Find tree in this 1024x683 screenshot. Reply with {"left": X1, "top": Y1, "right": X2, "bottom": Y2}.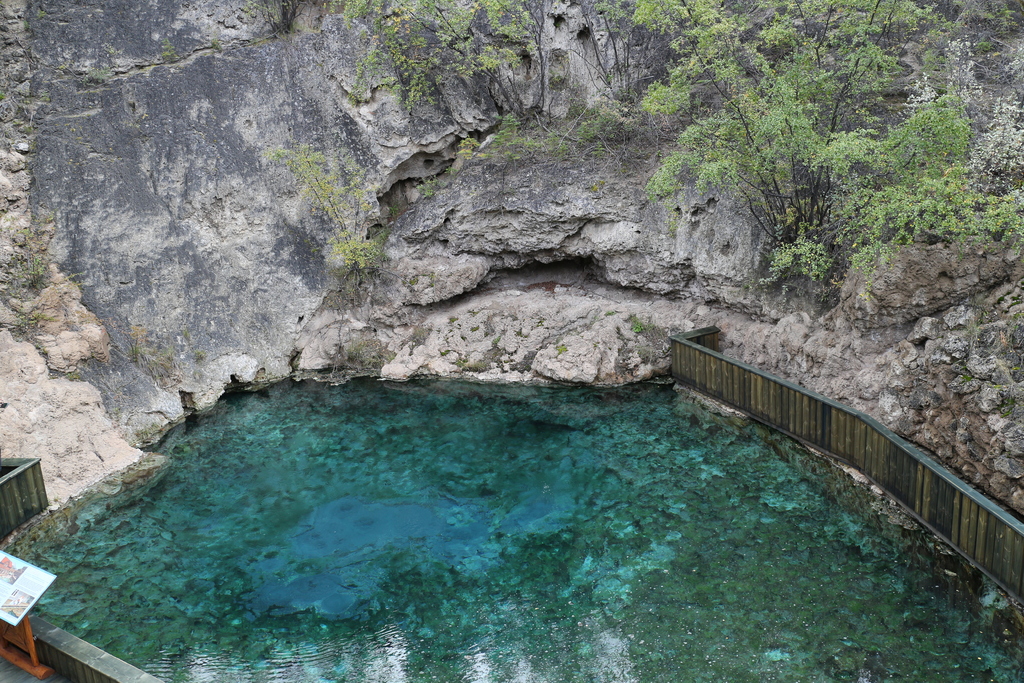
{"left": 609, "top": 0, "right": 1023, "bottom": 284}.
